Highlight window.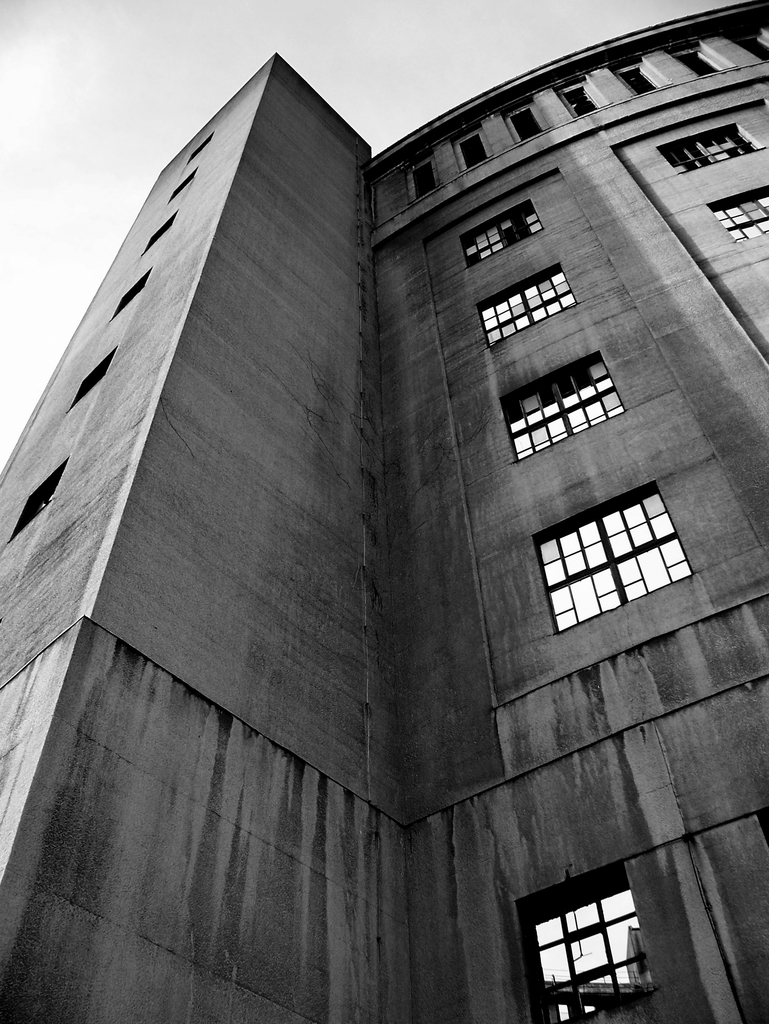
Highlighted region: box=[503, 350, 625, 459].
